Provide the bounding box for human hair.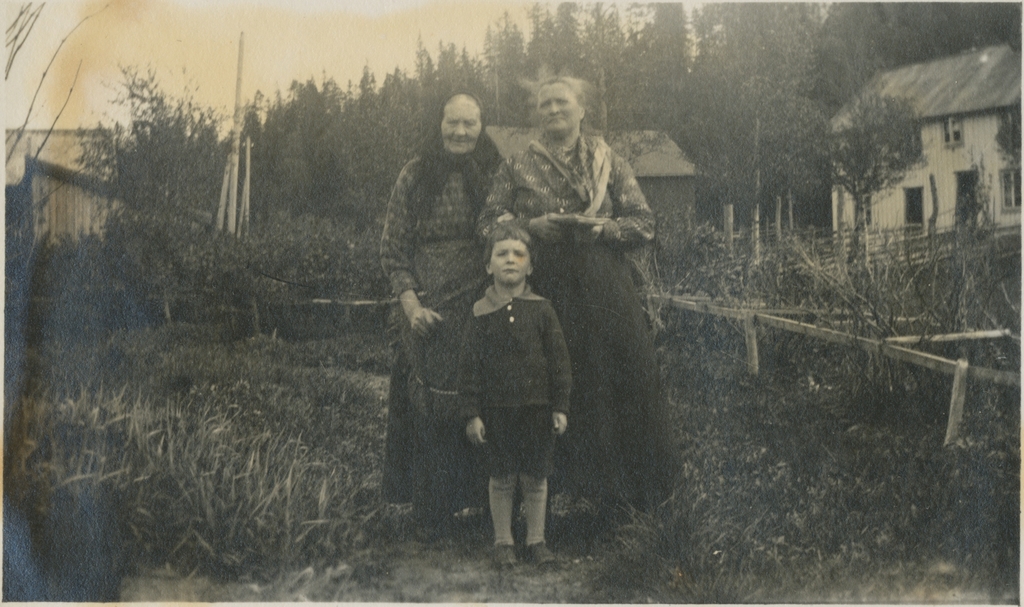
l=538, t=74, r=589, b=107.
